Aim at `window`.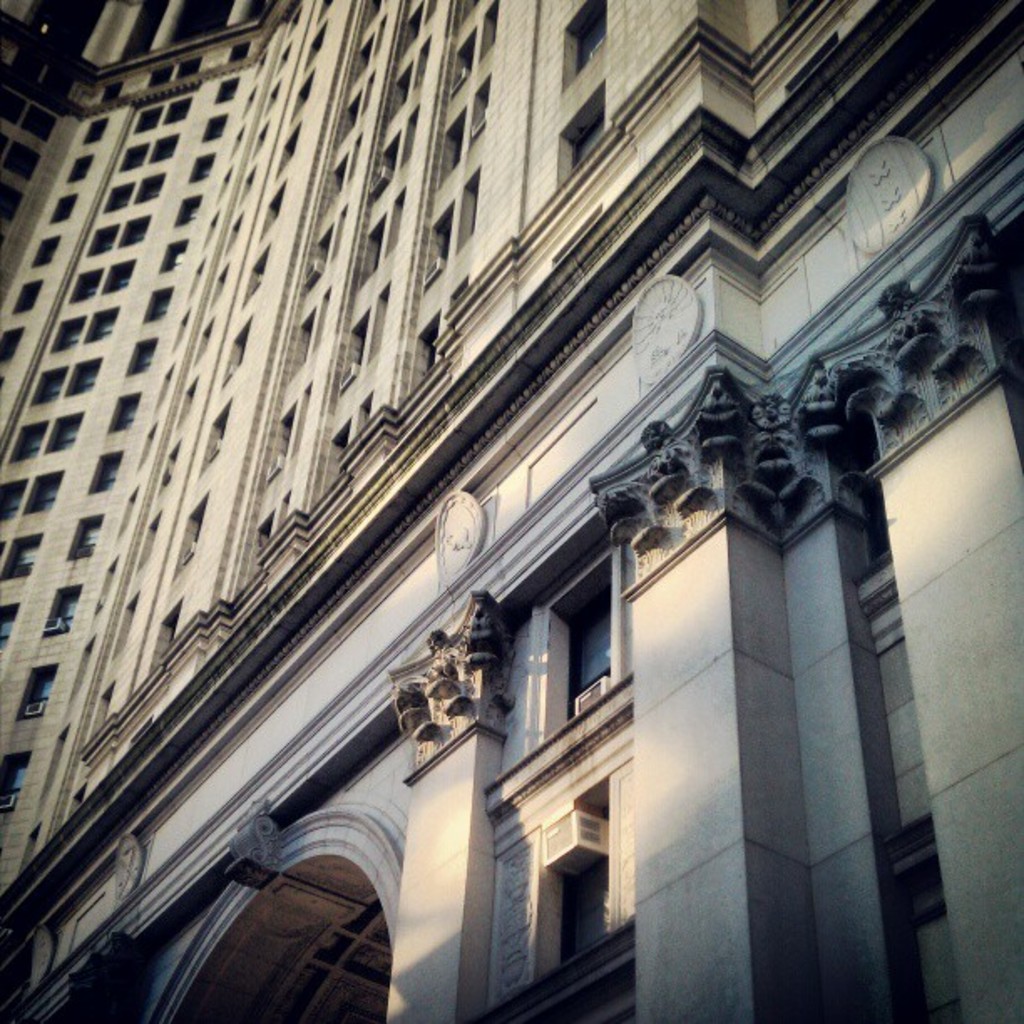
Aimed at Rect(350, 134, 366, 179).
